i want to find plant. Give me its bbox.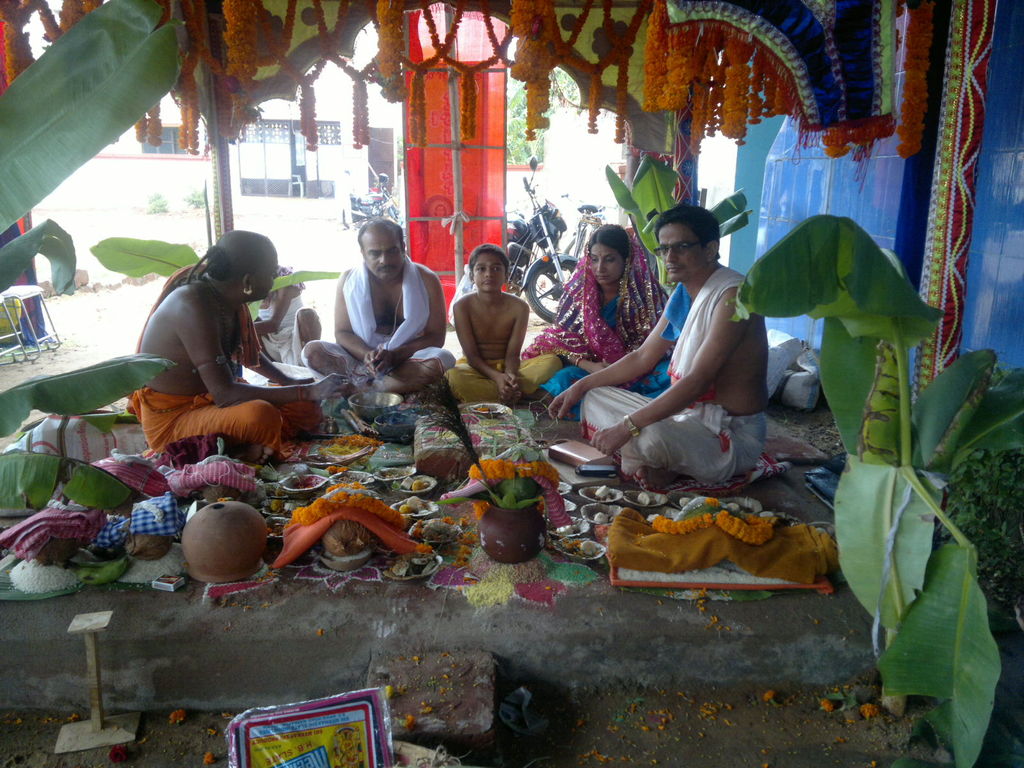
bbox=[182, 184, 210, 207].
